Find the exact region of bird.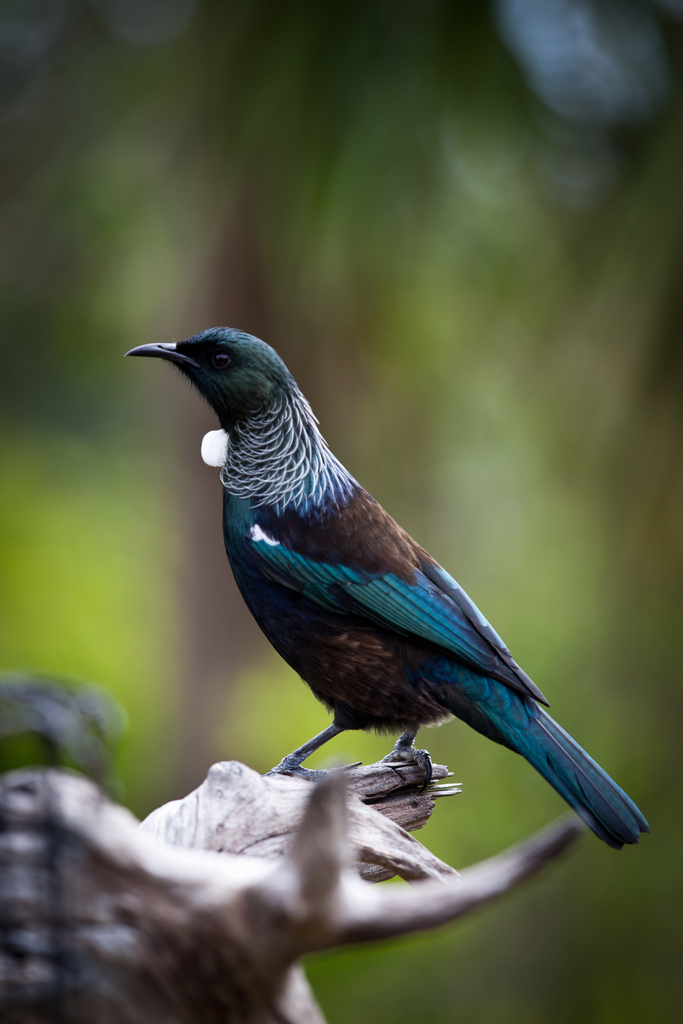
Exact region: x1=113 y1=344 x2=658 y2=813.
